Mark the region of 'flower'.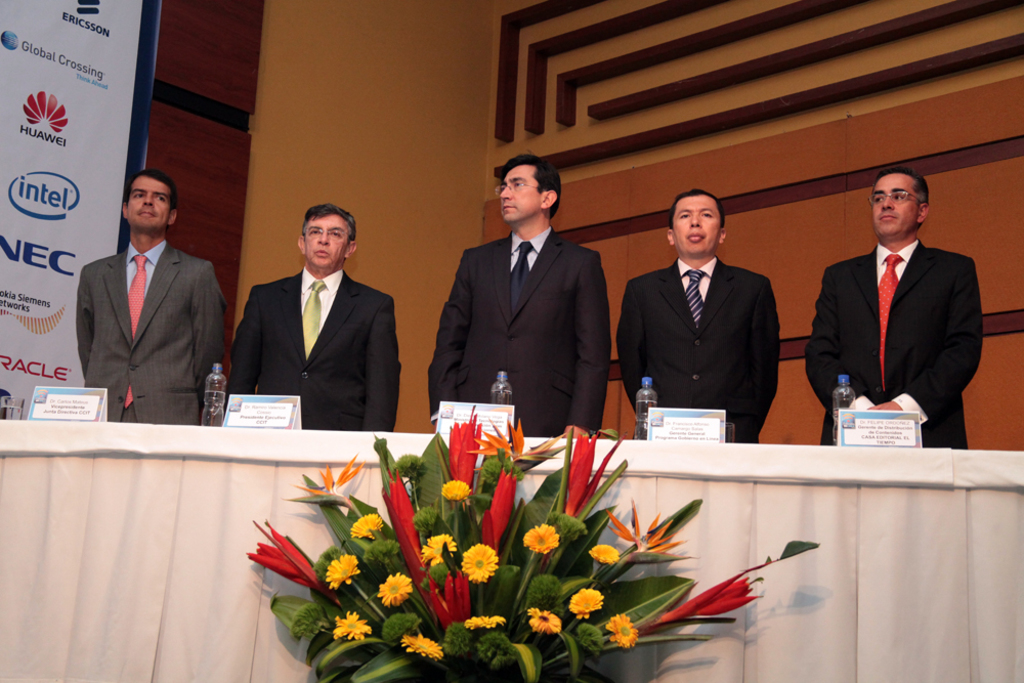
Region: pyautogui.locateOnScreen(462, 542, 502, 585).
